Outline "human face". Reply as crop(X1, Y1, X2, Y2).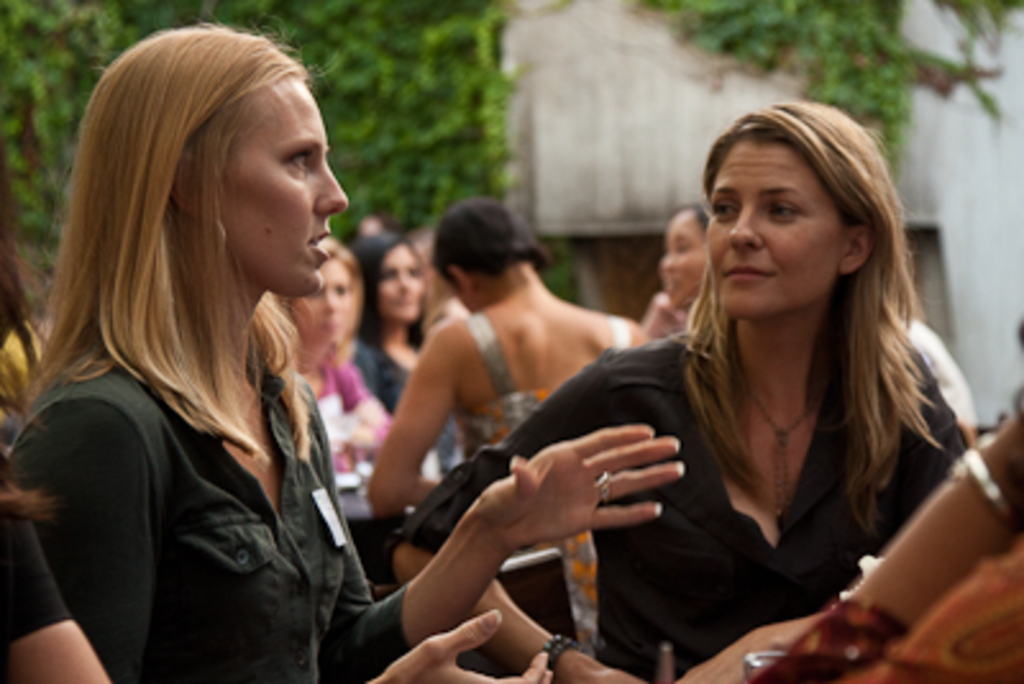
crop(658, 208, 712, 307).
